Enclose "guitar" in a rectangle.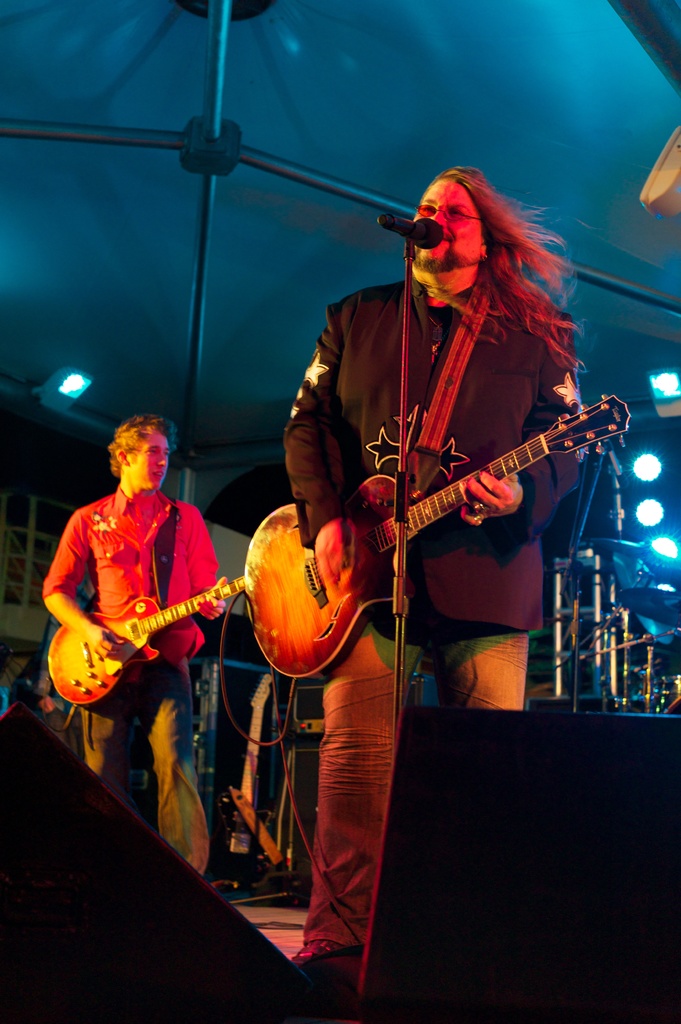
region(37, 582, 238, 703).
